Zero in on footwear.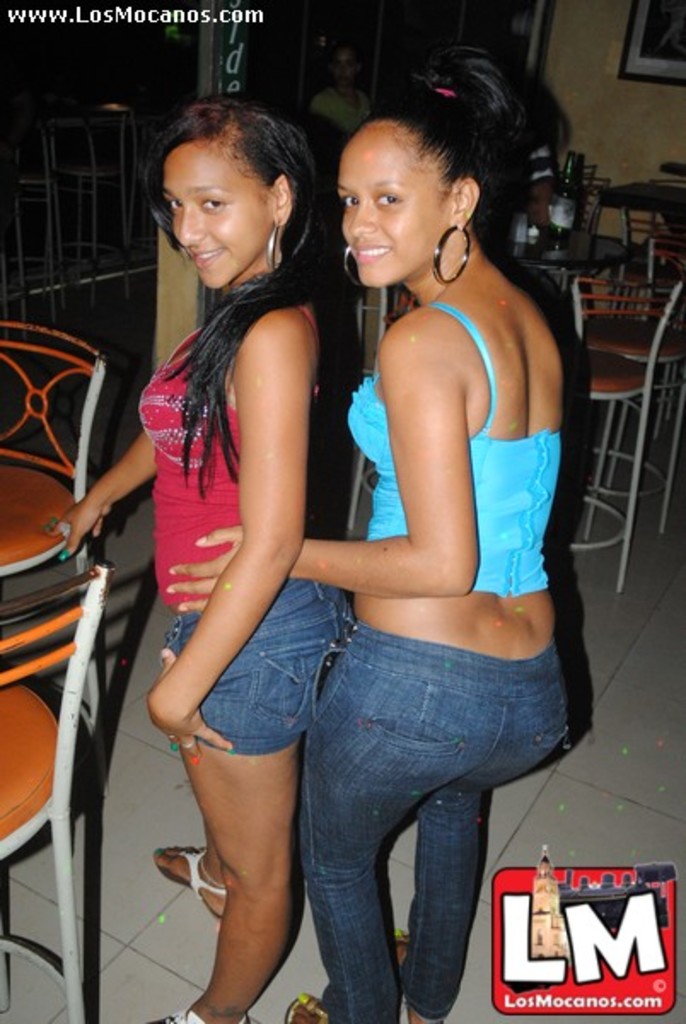
Zeroed in: bbox=(150, 1009, 246, 1022).
